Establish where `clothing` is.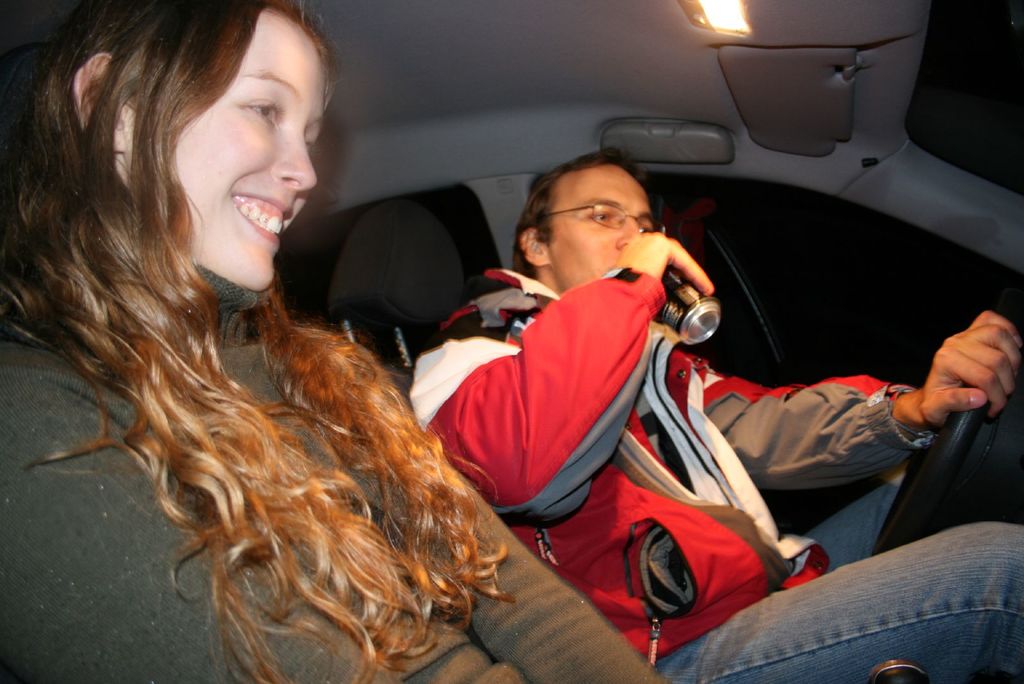
Established at box=[646, 521, 1023, 683].
